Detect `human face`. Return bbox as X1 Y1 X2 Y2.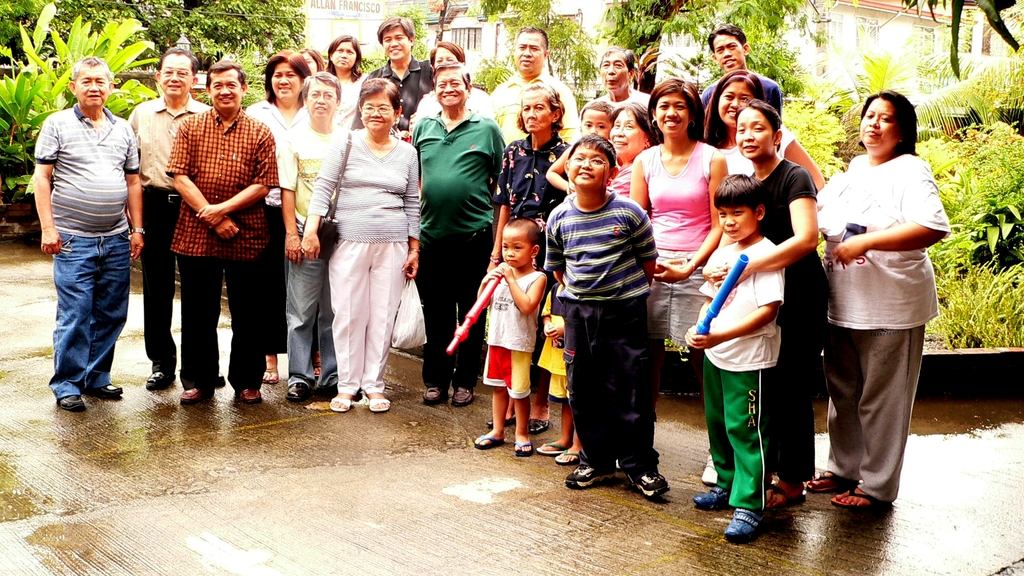
519 90 550 131.
